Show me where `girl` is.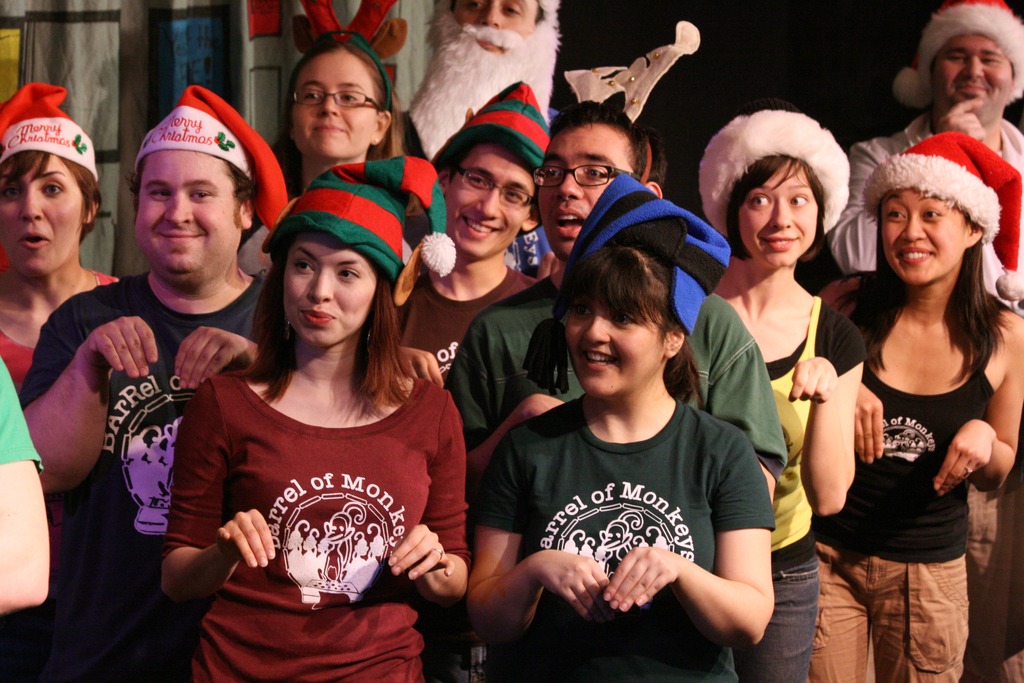
`girl` is at 156, 145, 469, 682.
